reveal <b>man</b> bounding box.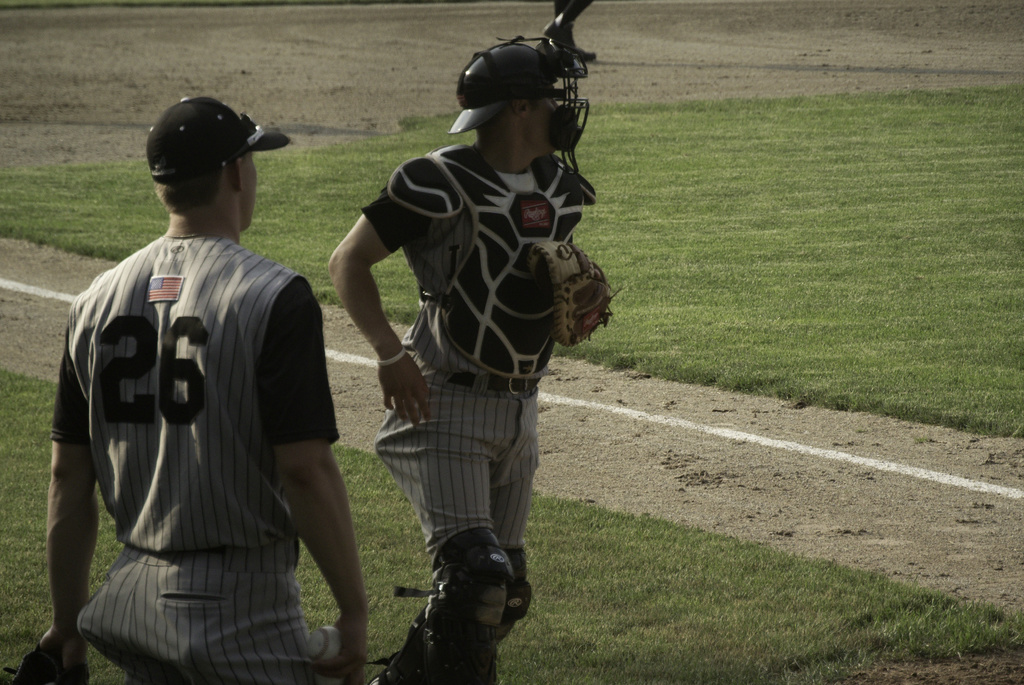
Revealed: [x1=33, y1=83, x2=339, y2=671].
